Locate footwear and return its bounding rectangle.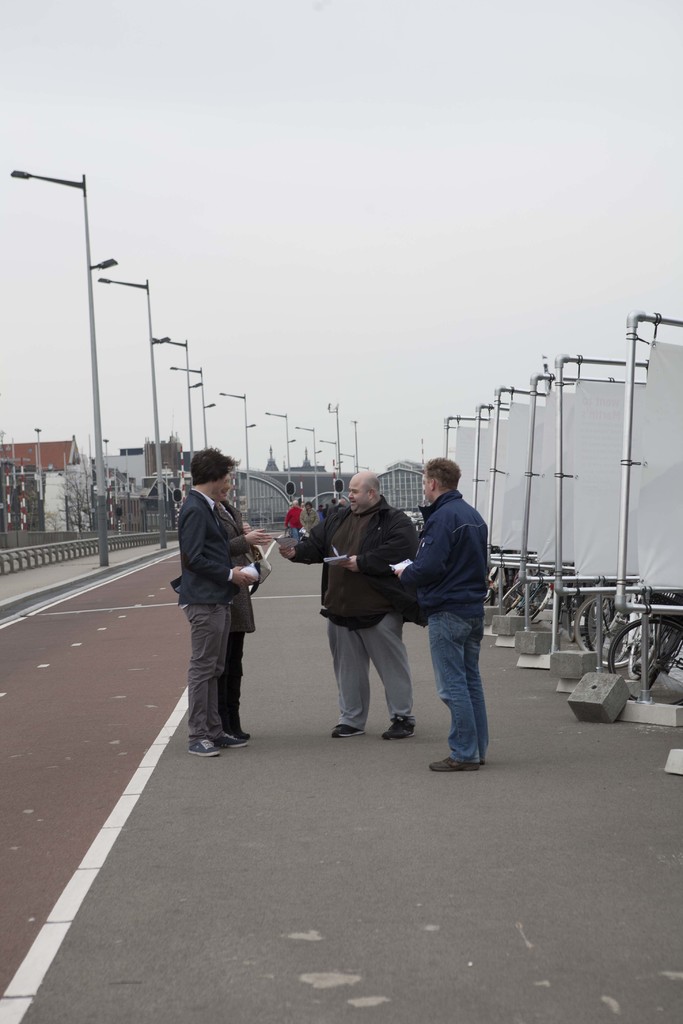
box(333, 708, 361, 738).
